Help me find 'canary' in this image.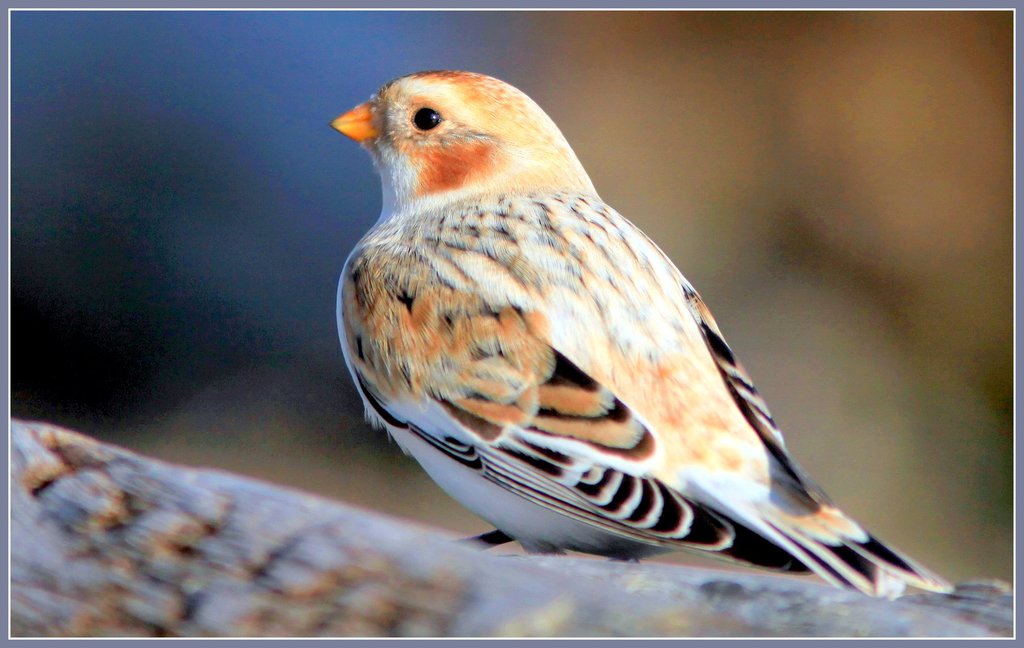
Found it: crop(333, 69, 952, 595).
